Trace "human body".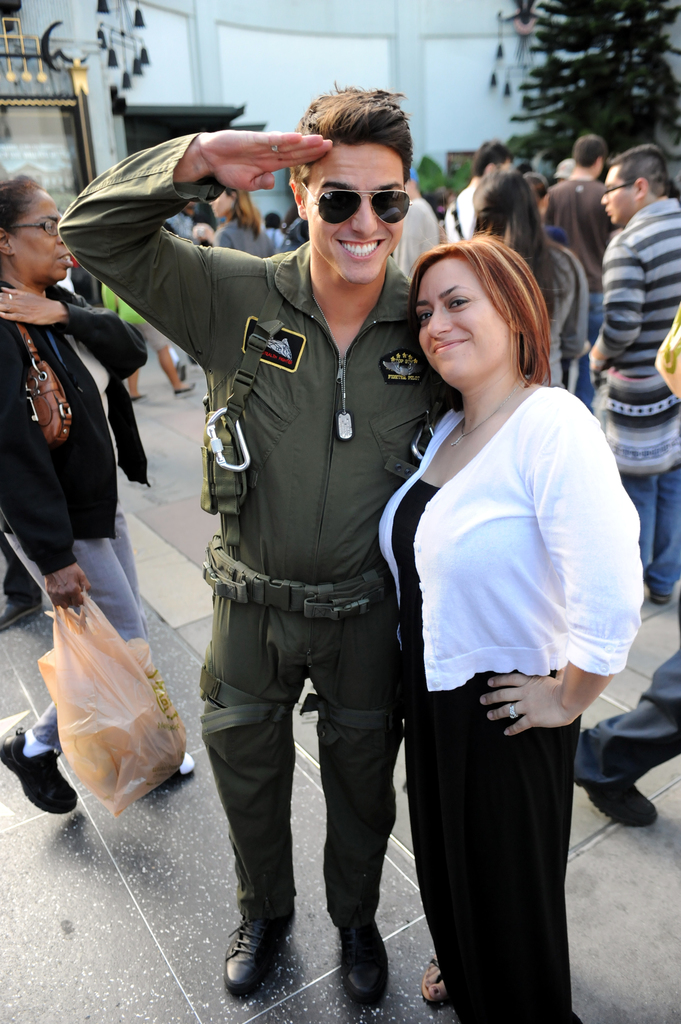
Traced to rect(266, 211, 280, 250).
